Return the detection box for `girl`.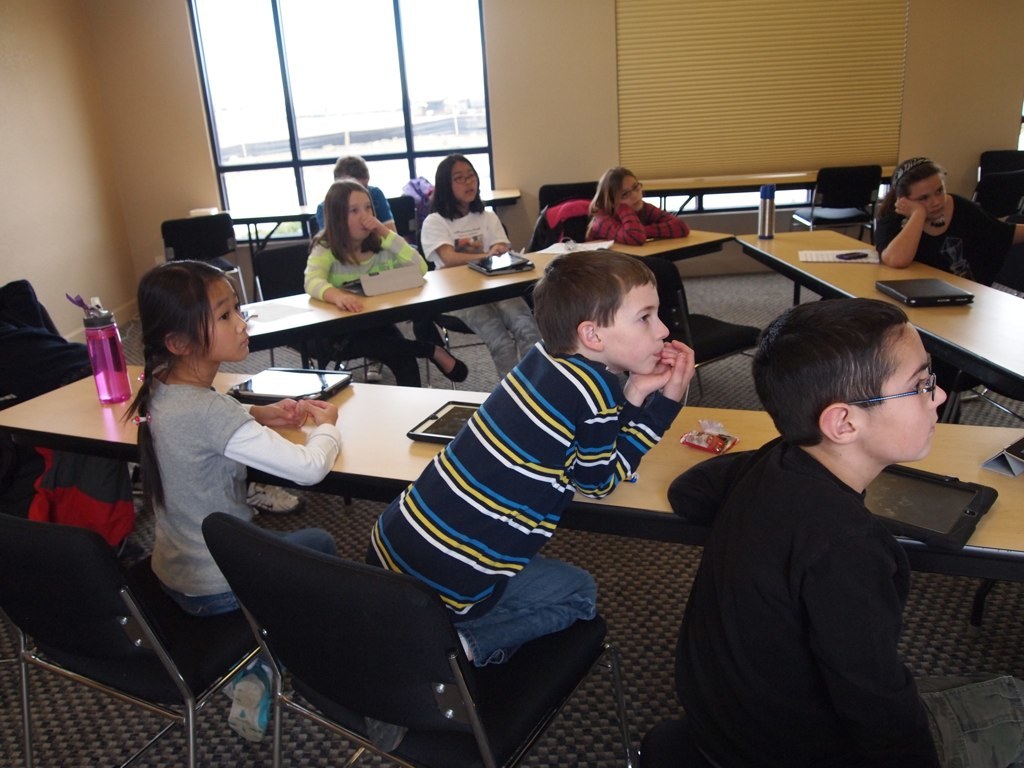
box=[303, 181, 468, 387].
